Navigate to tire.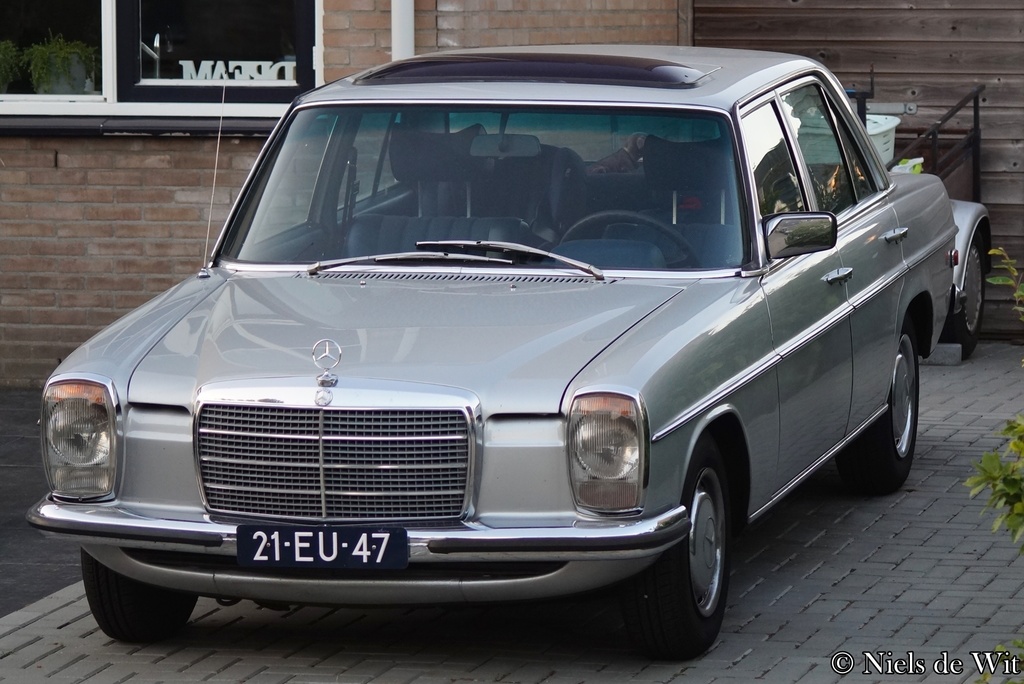
Navigation target: l=907, t=233, r=988, b=360.
